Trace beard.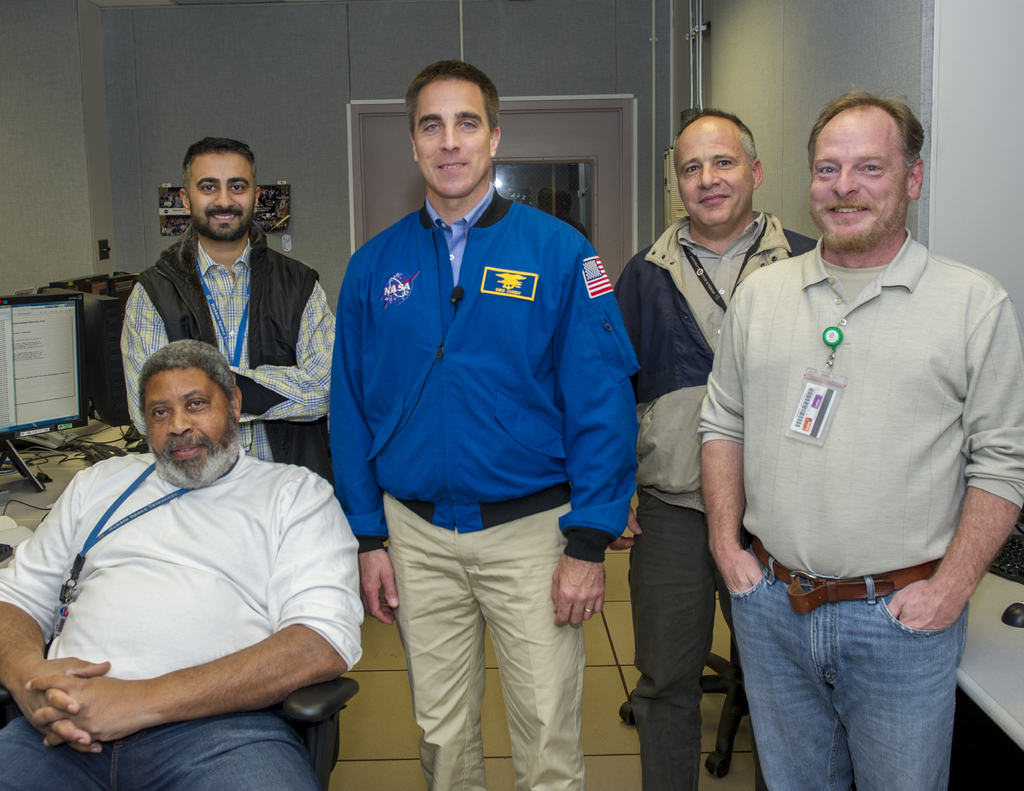
Traced to (186, 200, 254, 240).
